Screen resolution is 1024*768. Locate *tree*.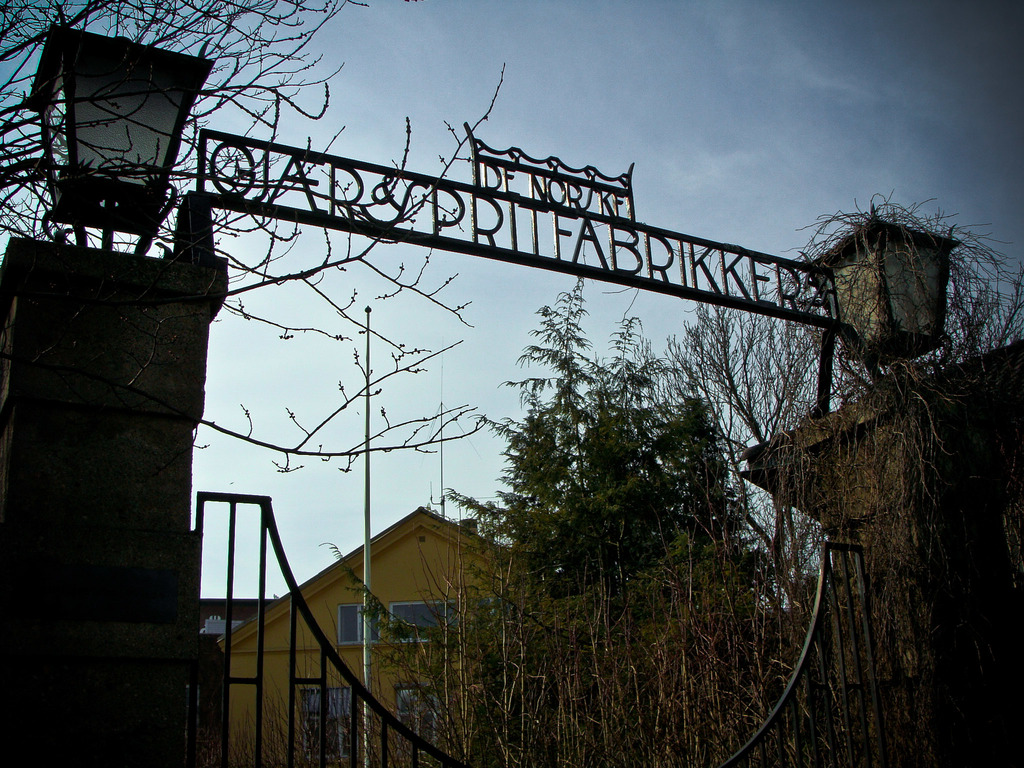
box(477, 268, 734, 767).
